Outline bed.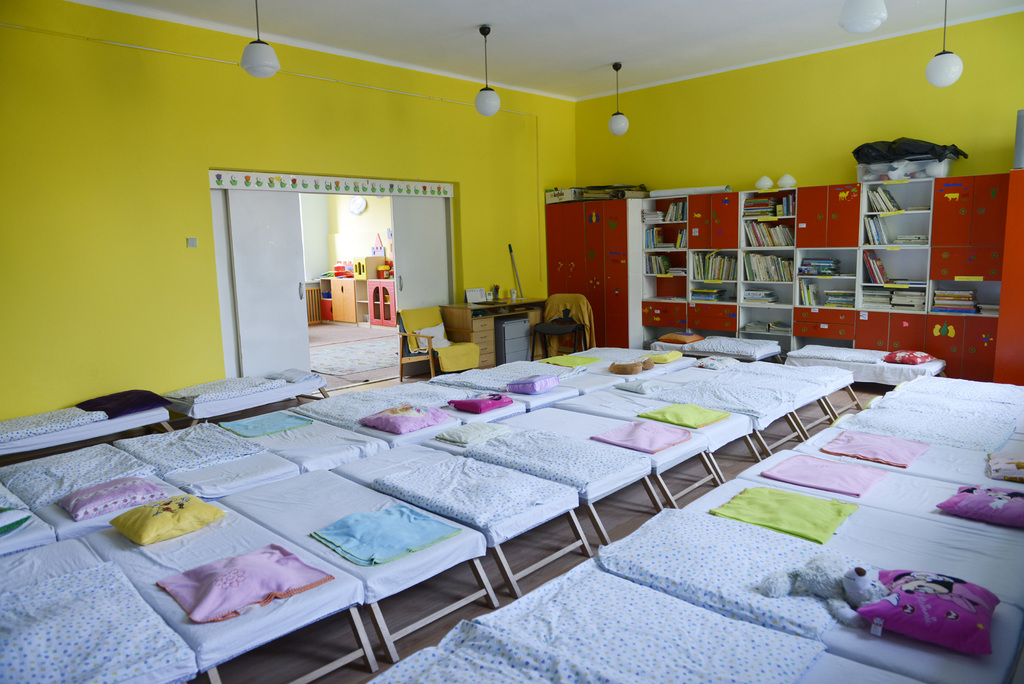
Outline: locate(589, 500, 1021, 683).
